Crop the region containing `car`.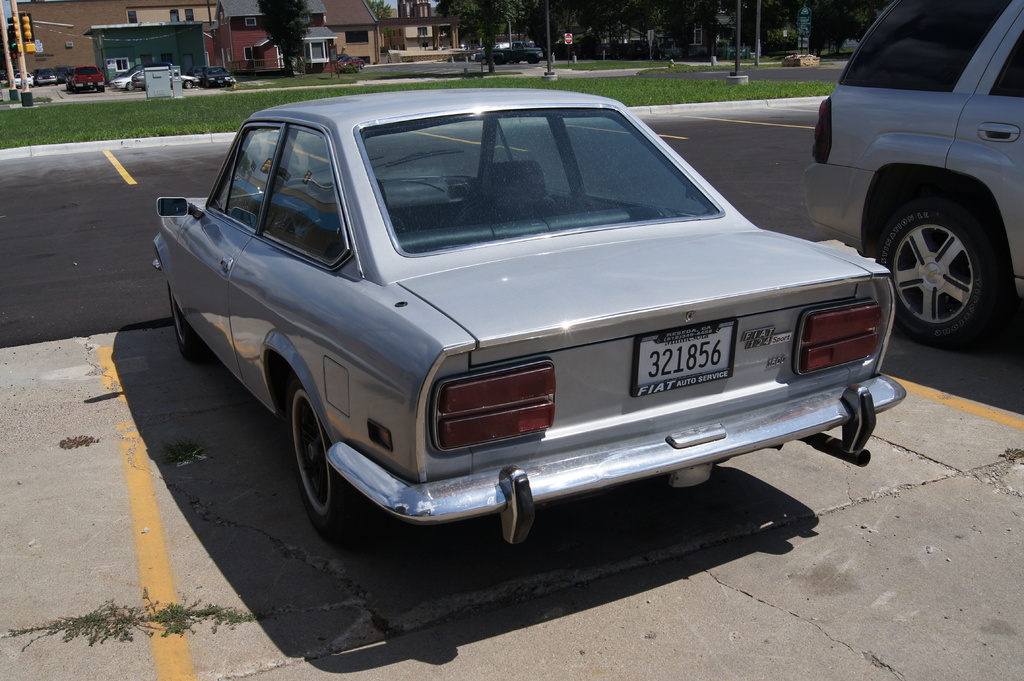
Crop region: bbox(152, 88, 906, 533).
